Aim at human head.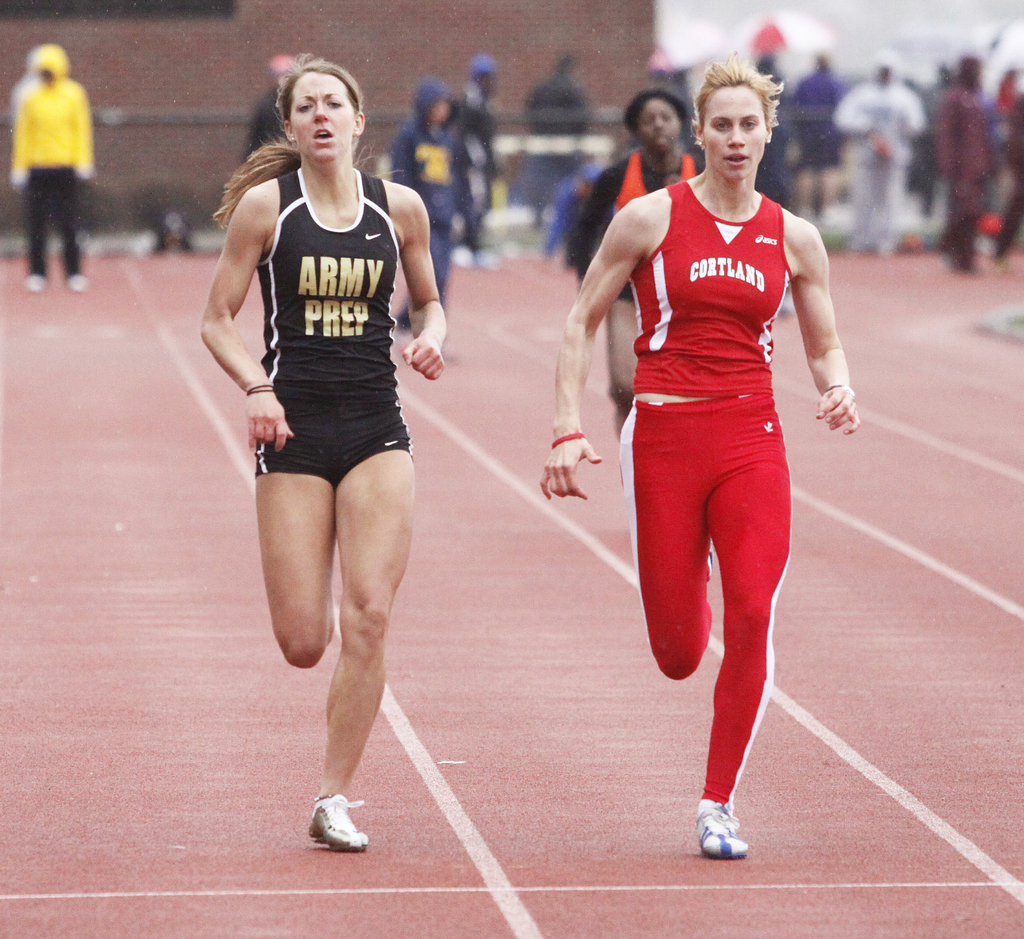
Aimed at <region>625, 90, 682, 161</region>.
